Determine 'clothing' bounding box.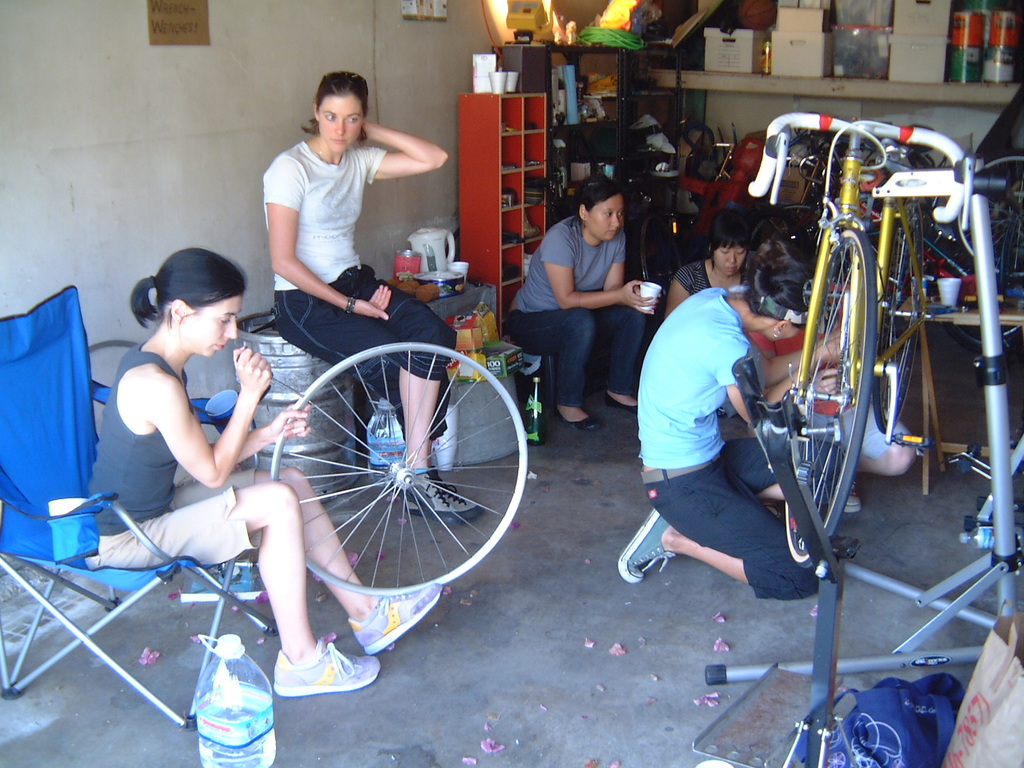
Determined: bbox=(490, 200, 662, 406).
